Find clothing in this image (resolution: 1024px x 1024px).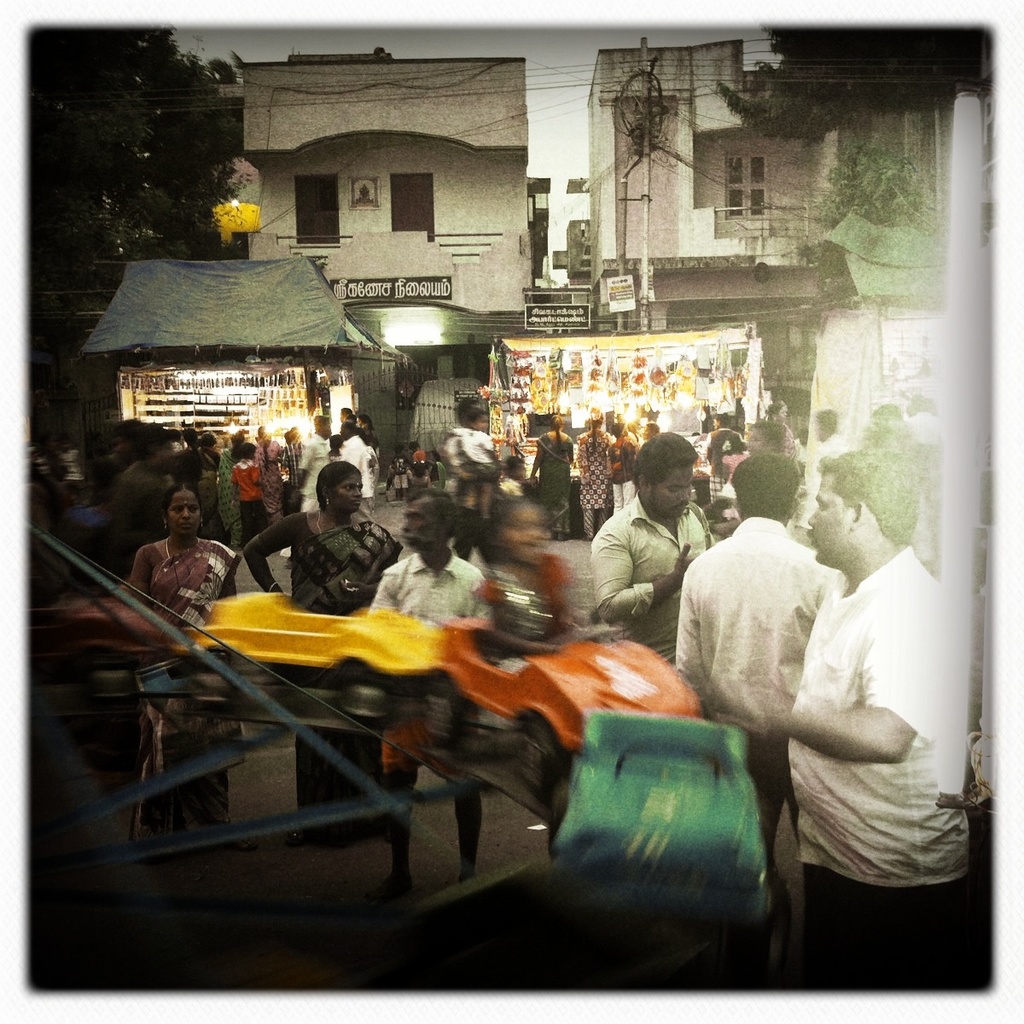
411 447 424 492.
